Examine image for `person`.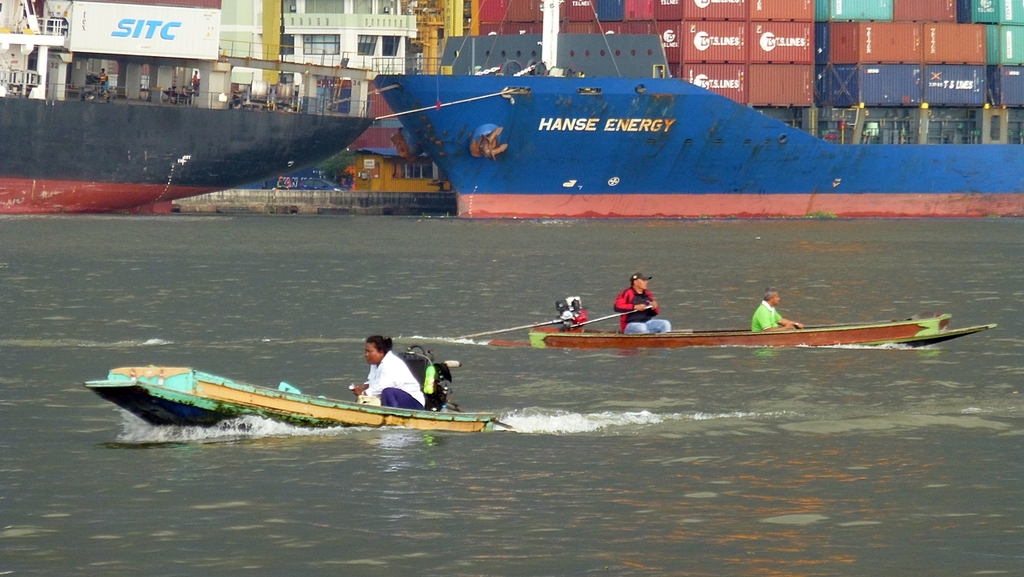
Examination result: l=617, t=270, r=671, b=334.
